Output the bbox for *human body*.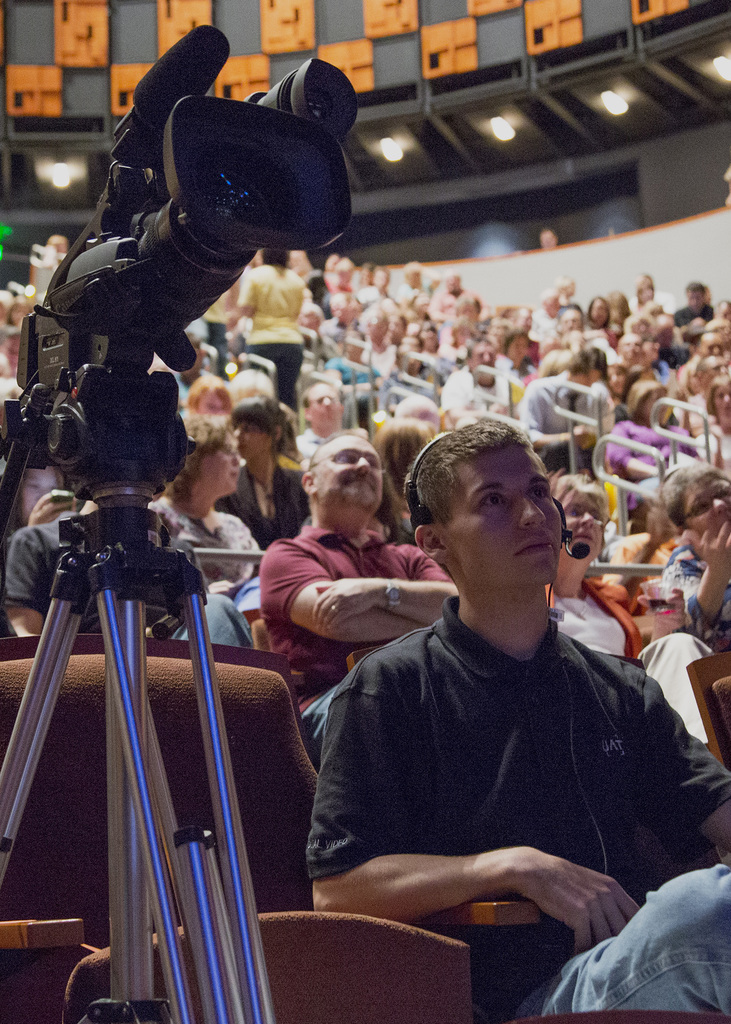
crop(580, 298, 617, 344).
